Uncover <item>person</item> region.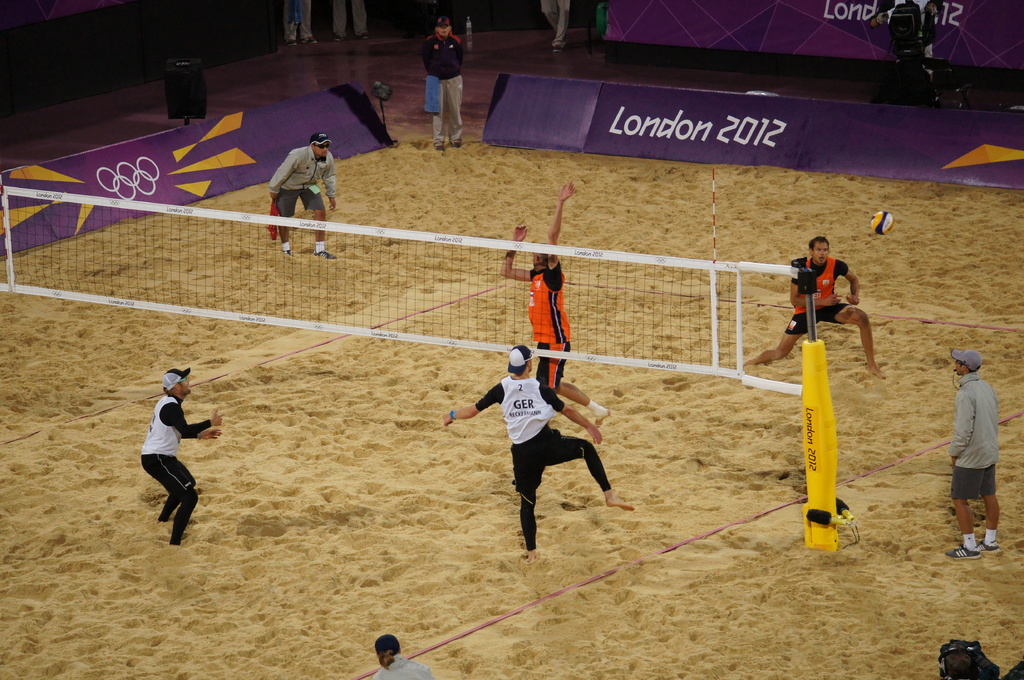
Uncovered: bbox=[333, 3, 367, 45].
